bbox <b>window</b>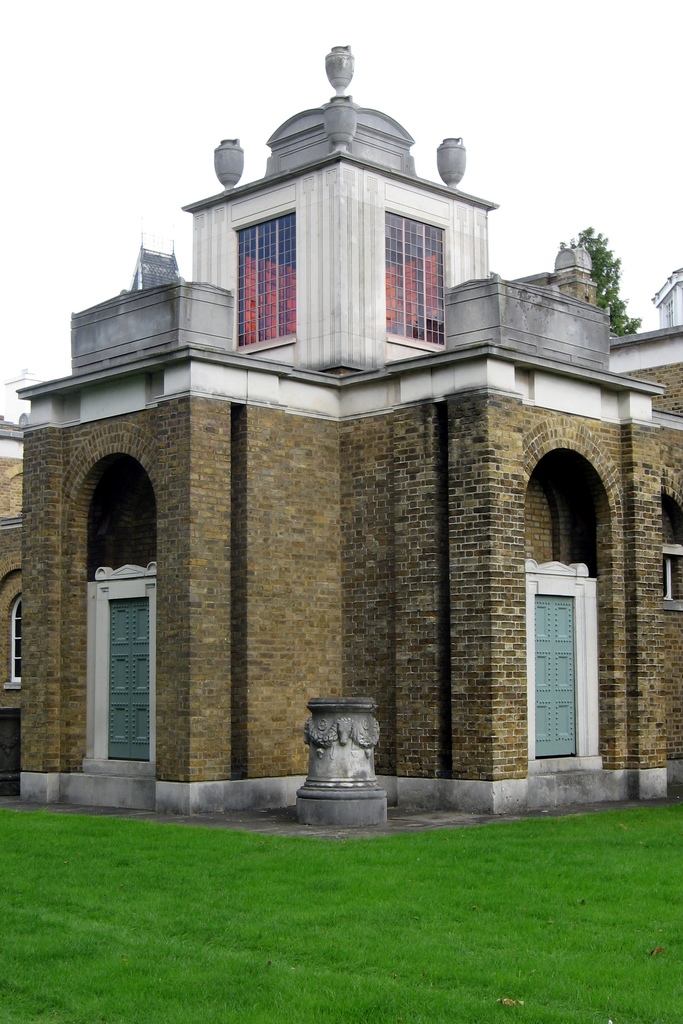
(386,214,448,354)
